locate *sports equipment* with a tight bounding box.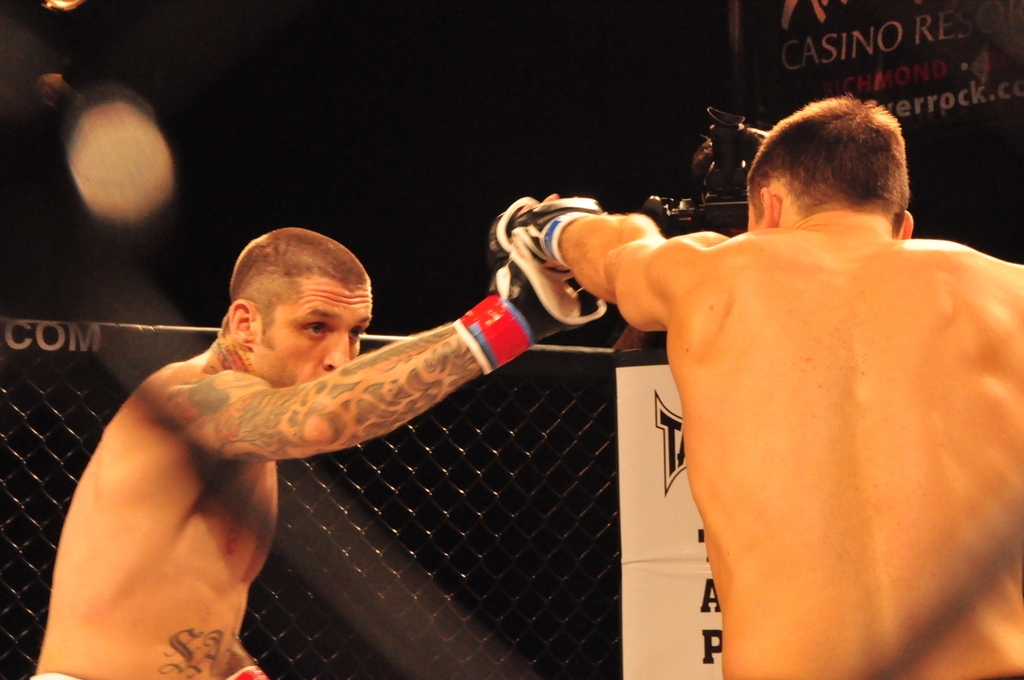
bbox=(228, 664, 265, 679).
